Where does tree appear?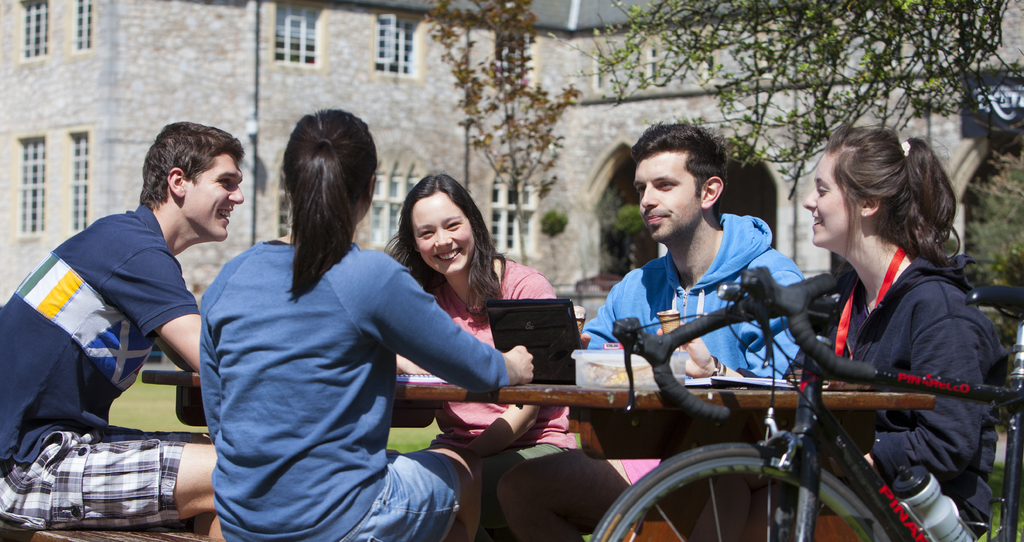
Appears at [422,0,582,268].
